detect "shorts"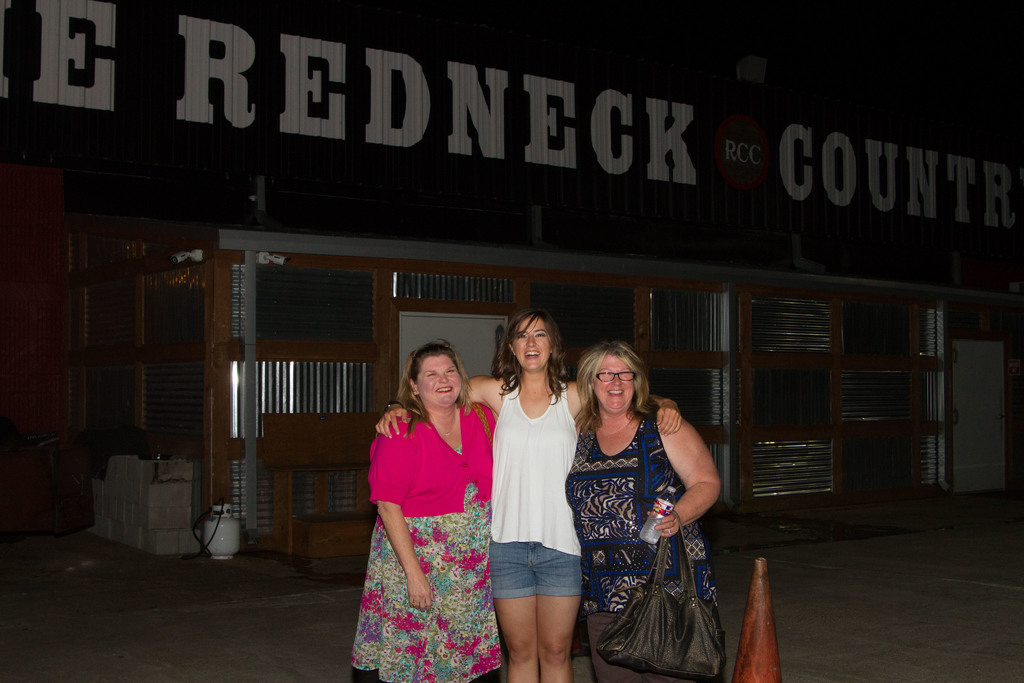
bbox=(490, 547, 586, 606)
